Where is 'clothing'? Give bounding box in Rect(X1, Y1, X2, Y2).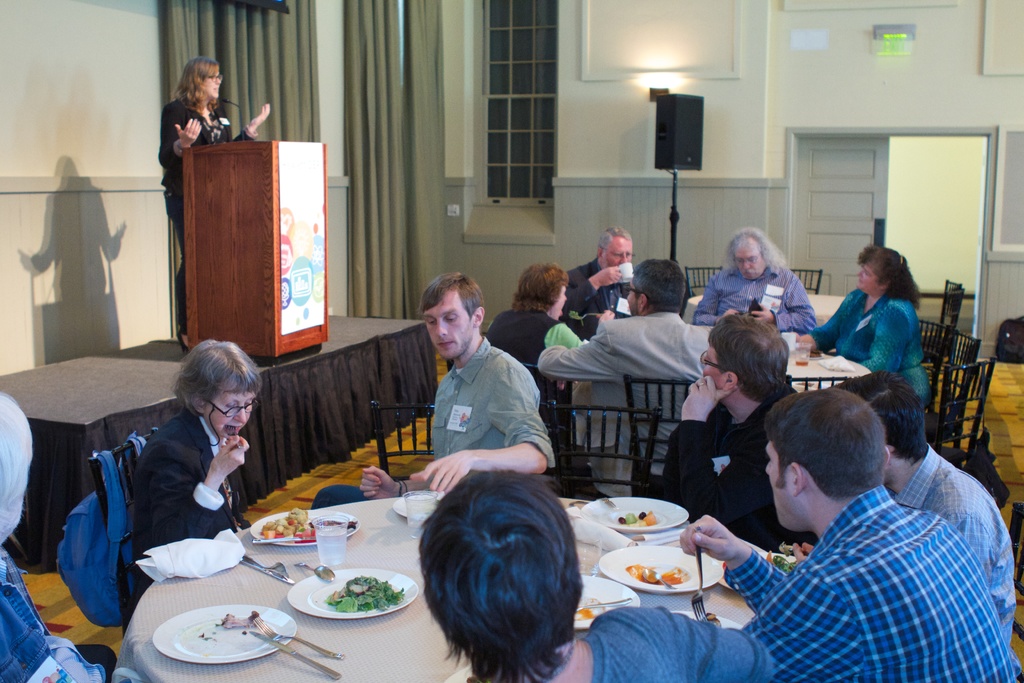
Rect(538, 311, 710, 478).
